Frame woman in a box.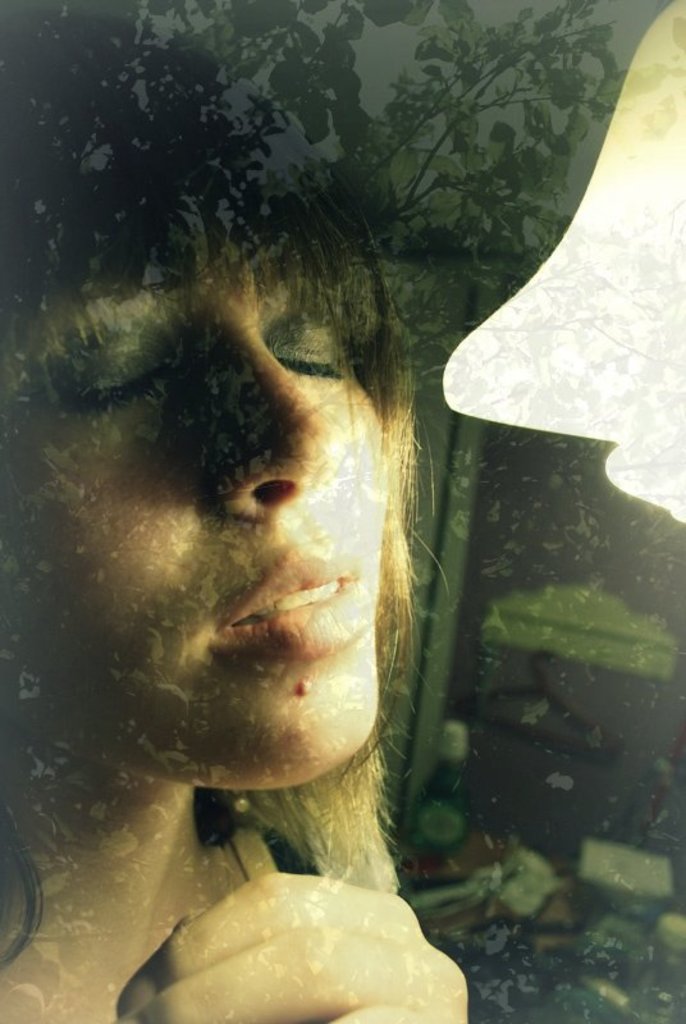
region(0, 3, 484, 1023).
